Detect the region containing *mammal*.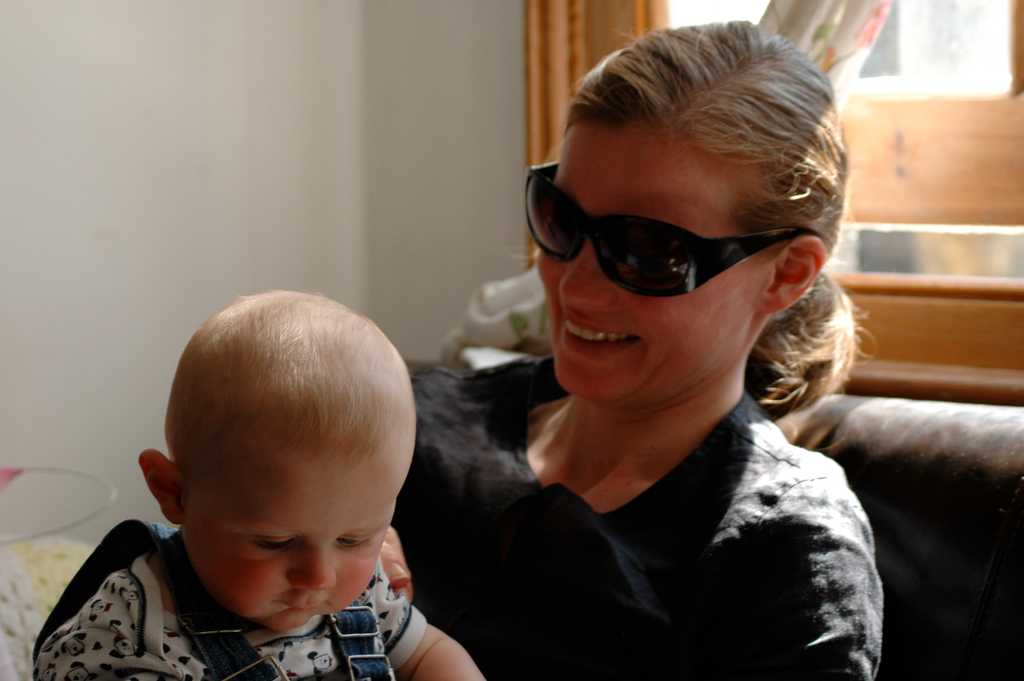
(410,18,882,680).
